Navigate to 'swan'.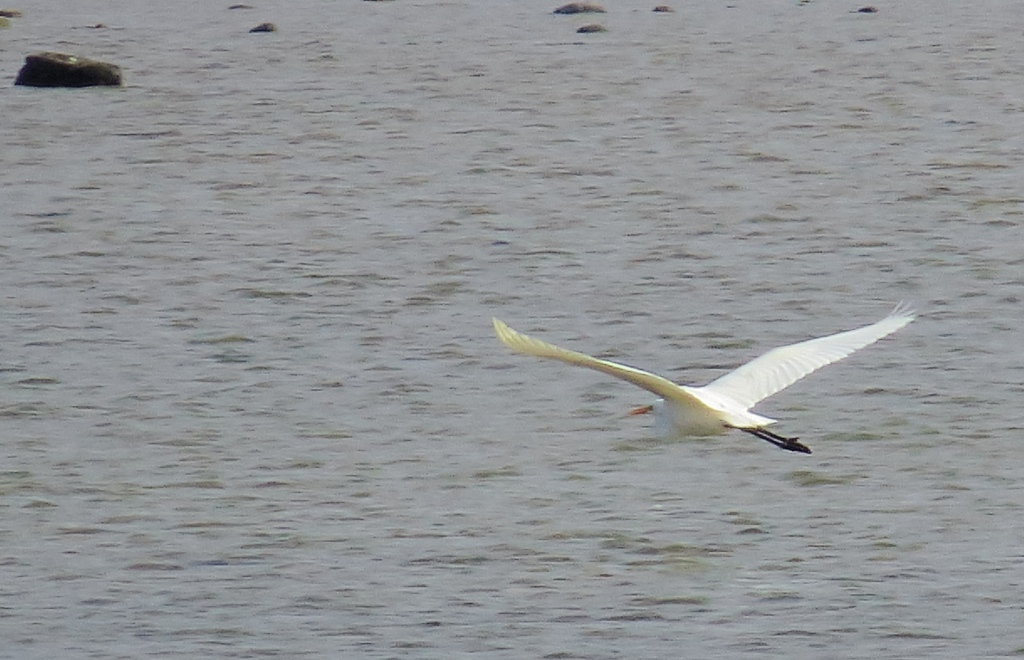
Navigation target: <box>516,294,950,470</box>.
